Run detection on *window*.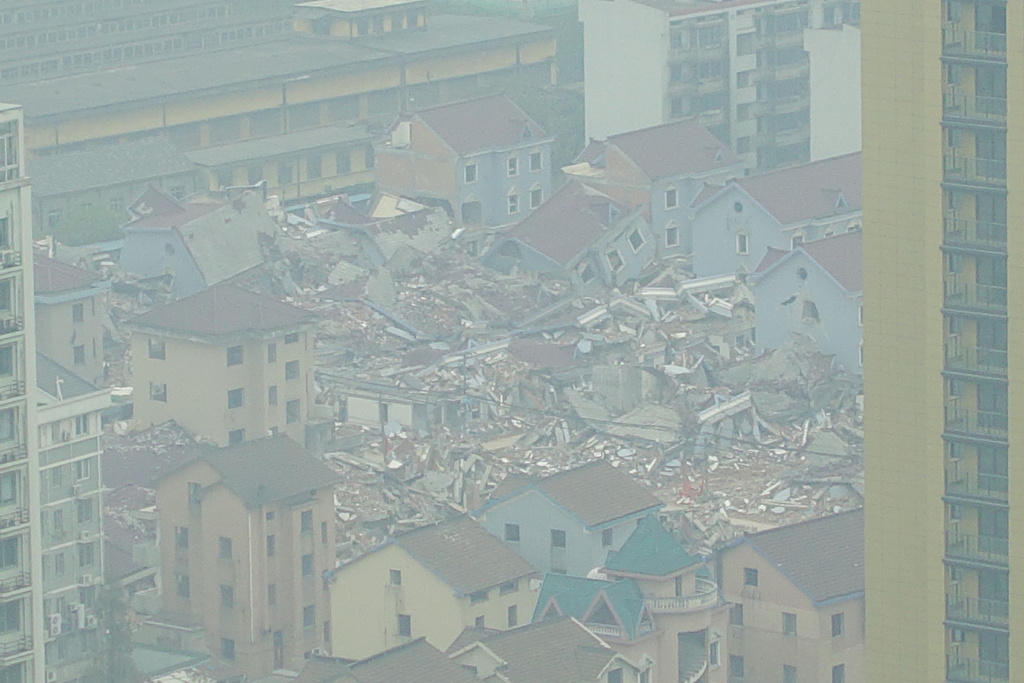
Result: [left=227, top=432, right=246, bottom=441].
